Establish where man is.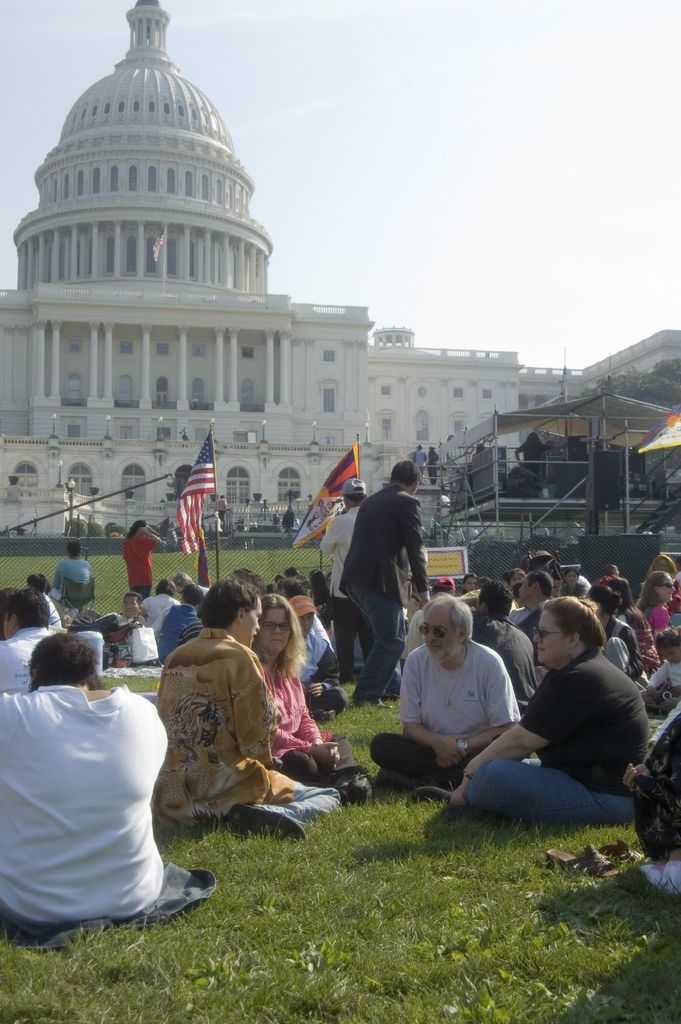
Established at 158 580 198 669.
